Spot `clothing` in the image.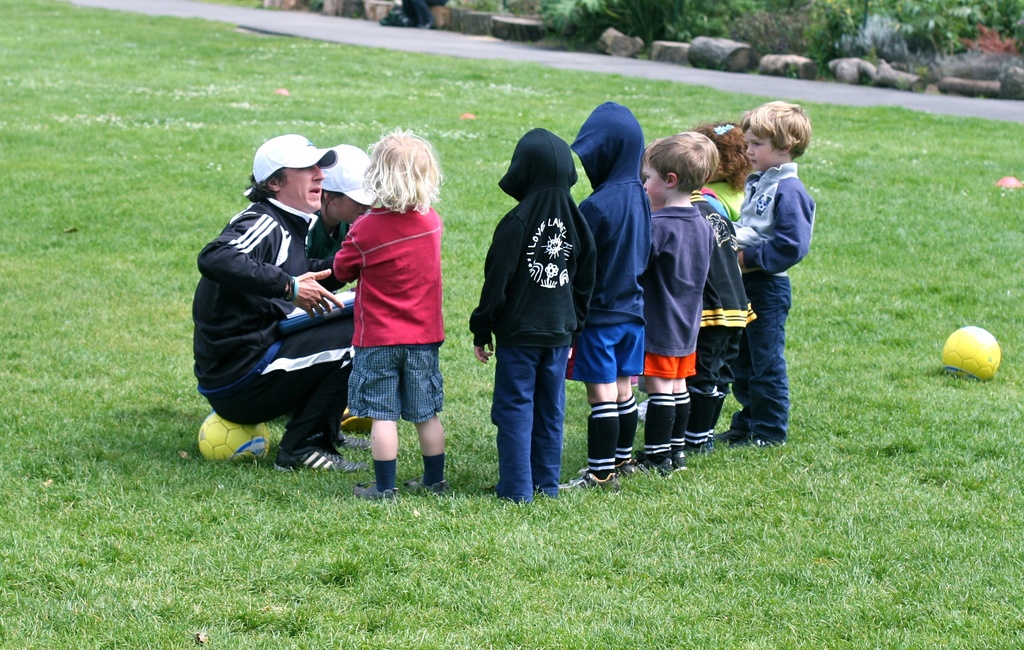
`clothing` found at x1=561, y1=114, x2=644, y2=392.
